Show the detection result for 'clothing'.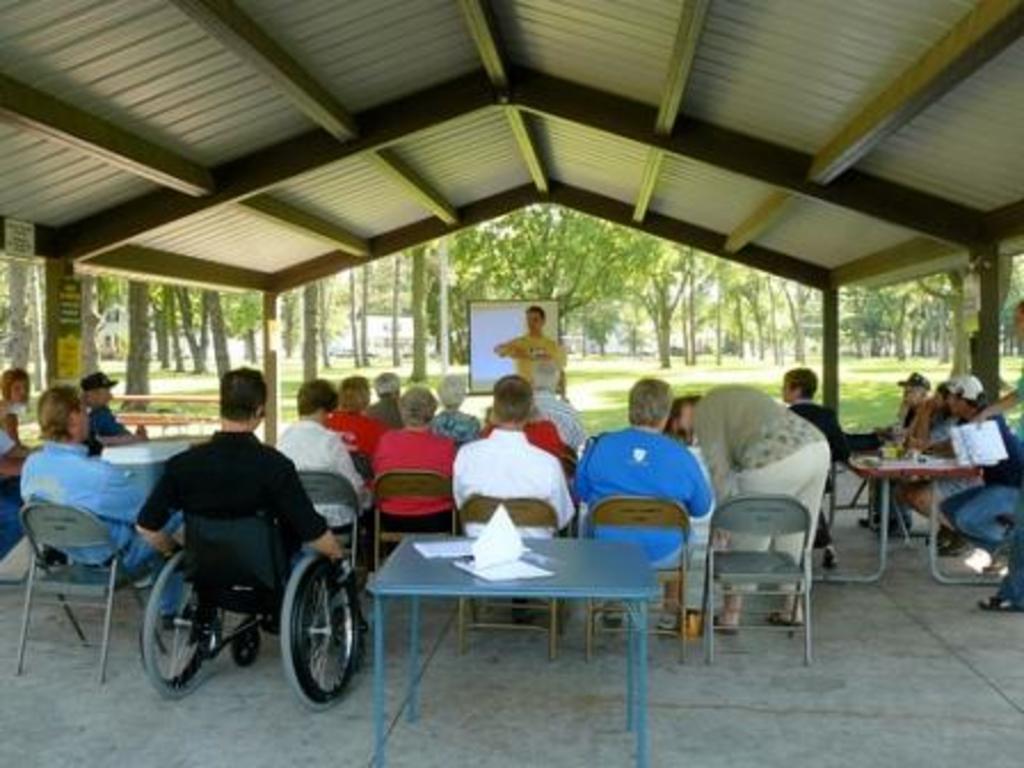
bbox=(507, 334, 567, 391).
